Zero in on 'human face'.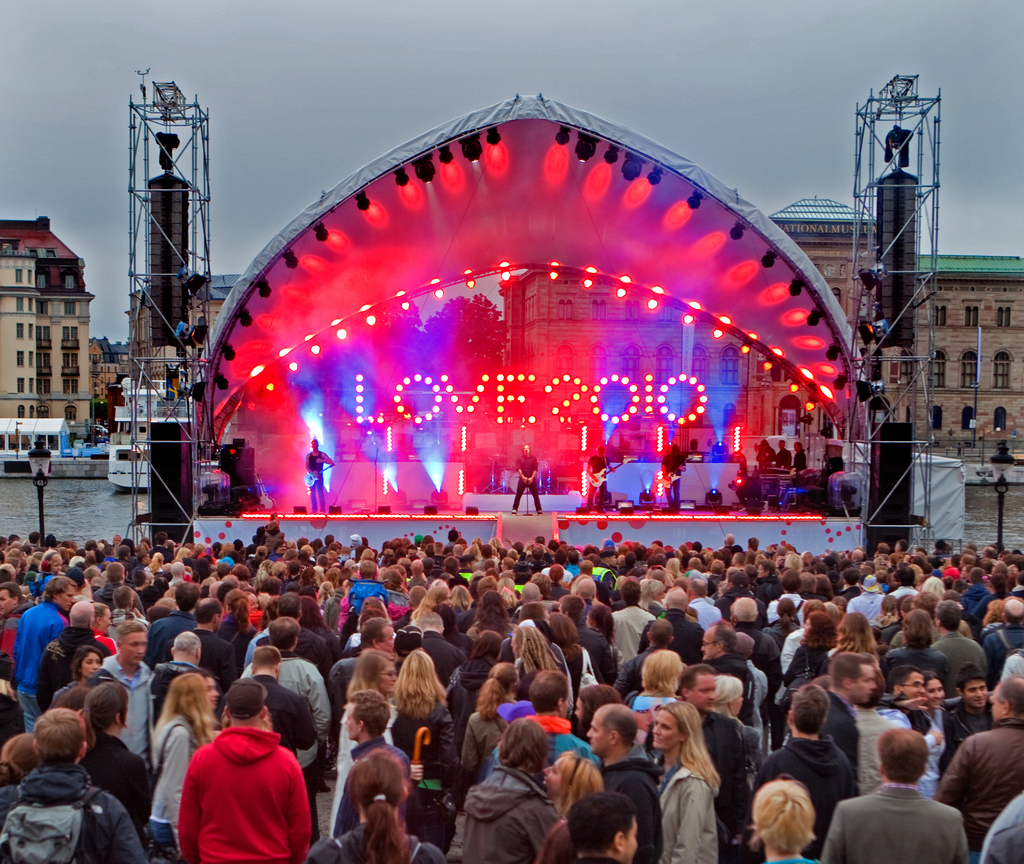
Zeroed in: bbox=(656, 708, 680, 749).
